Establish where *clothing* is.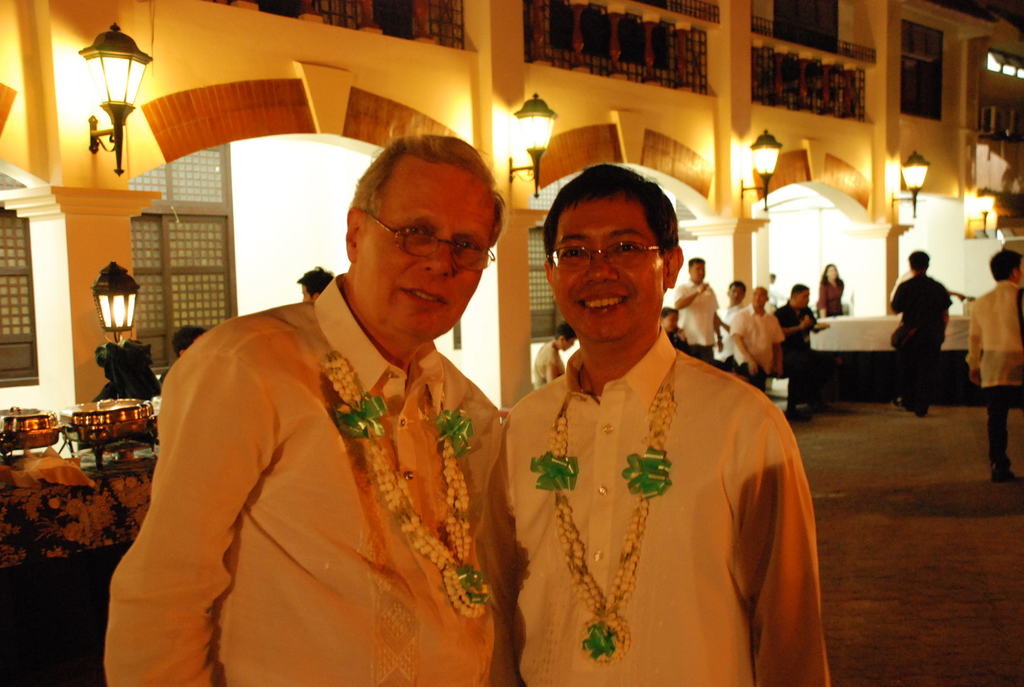
Established at (107,283,533,686).
